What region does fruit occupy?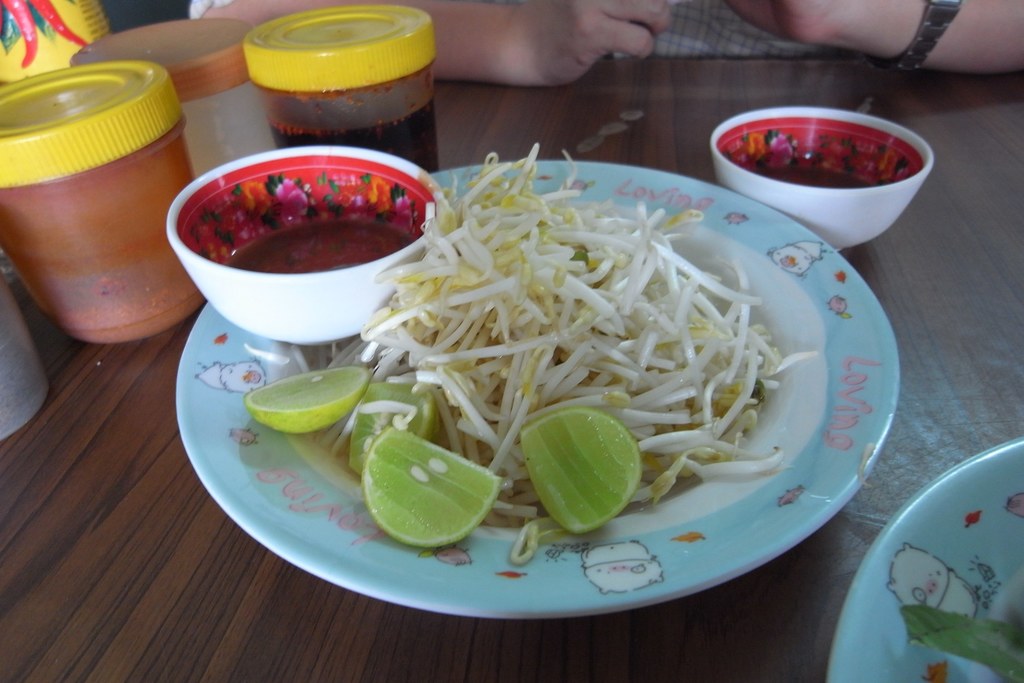
select_region(362, 435, 505, 548).
